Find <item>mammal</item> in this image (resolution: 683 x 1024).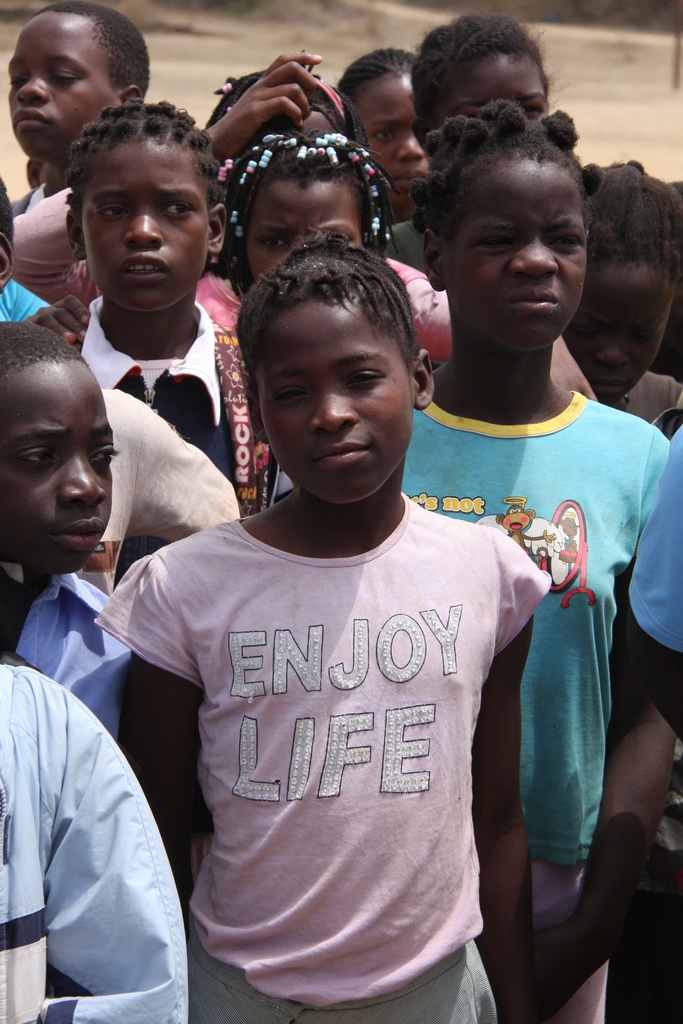
(0, 643, 192, 1023).
